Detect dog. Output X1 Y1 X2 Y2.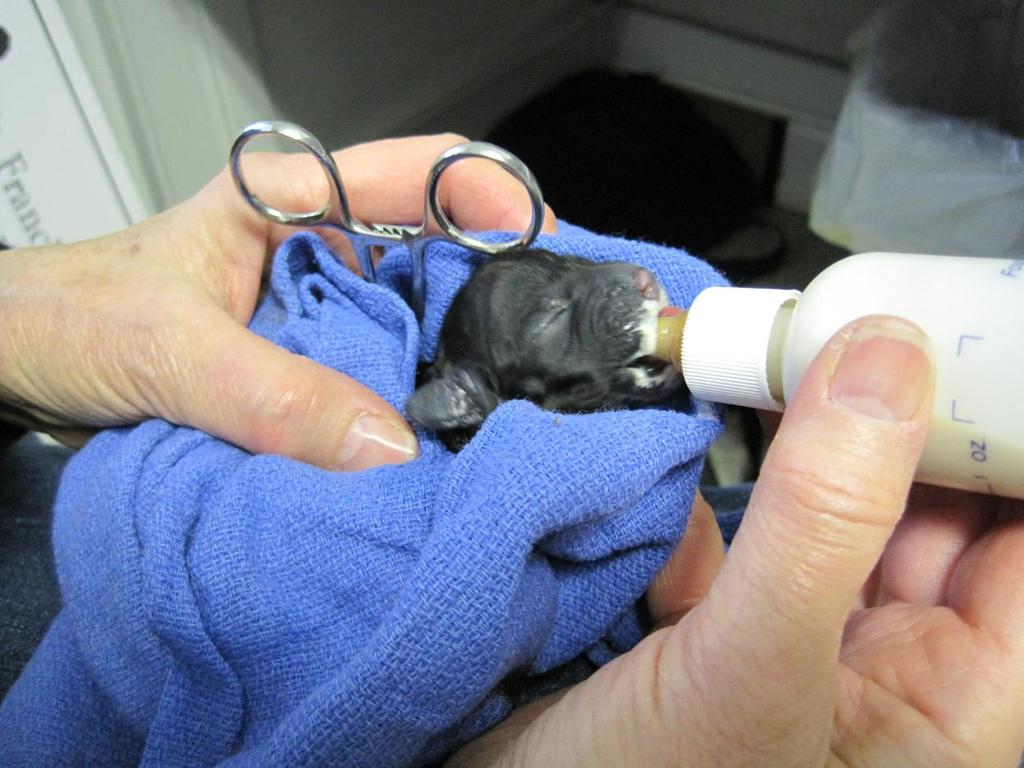
403 245 722 489.
